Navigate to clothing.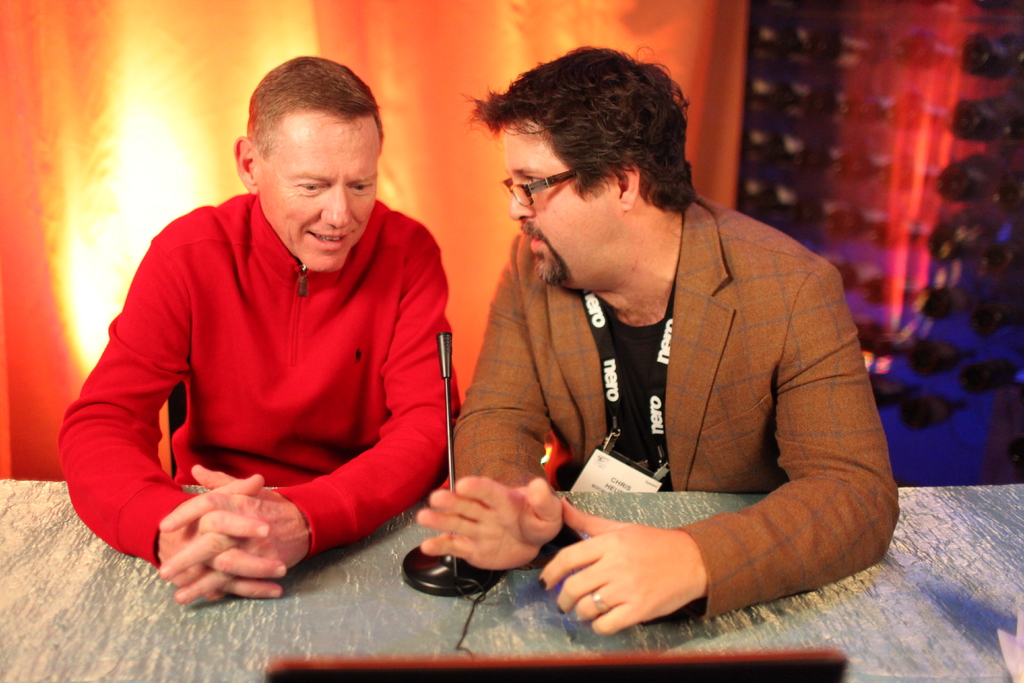
Navigation target: bbox(450, 192, 901, 618).
